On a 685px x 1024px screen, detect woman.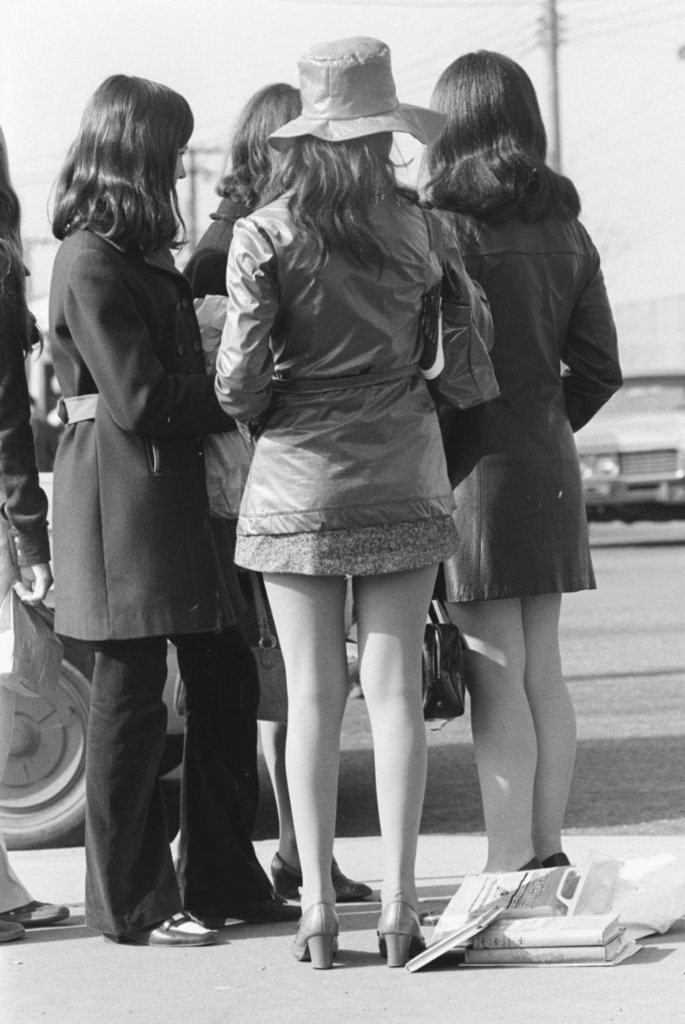
l=25, t=89, r=283, b=904.
